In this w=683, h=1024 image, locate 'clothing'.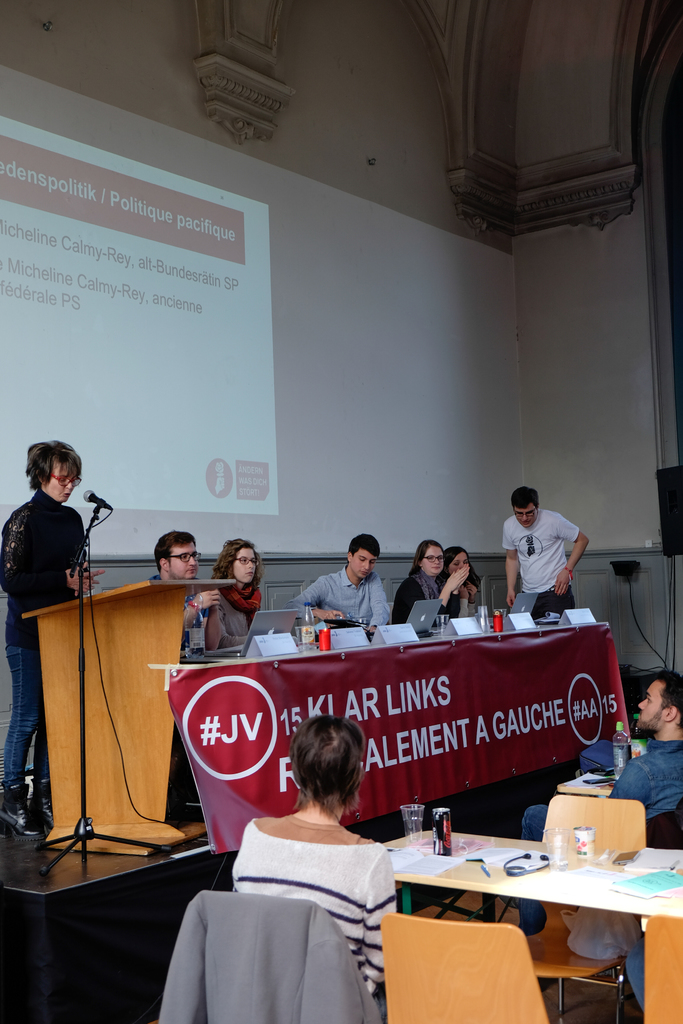
Bounding box: {"left": 291, "top": 566, "right": 396, "bottom": 631}.
